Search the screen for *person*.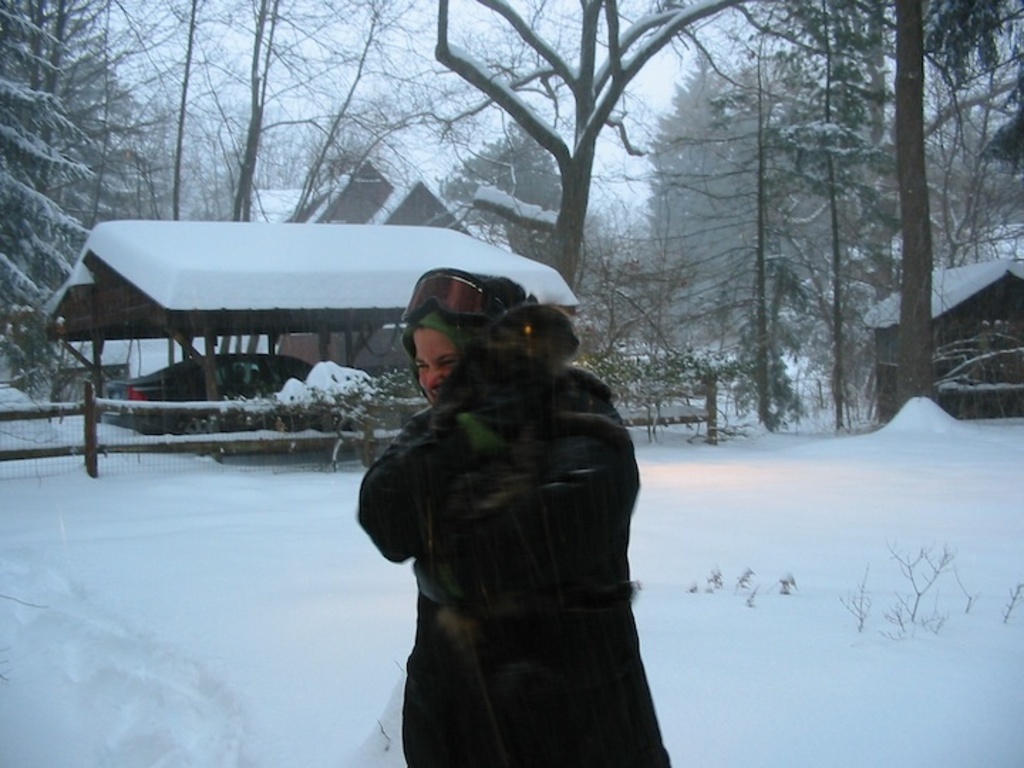
Found at 358 286 681 710.
